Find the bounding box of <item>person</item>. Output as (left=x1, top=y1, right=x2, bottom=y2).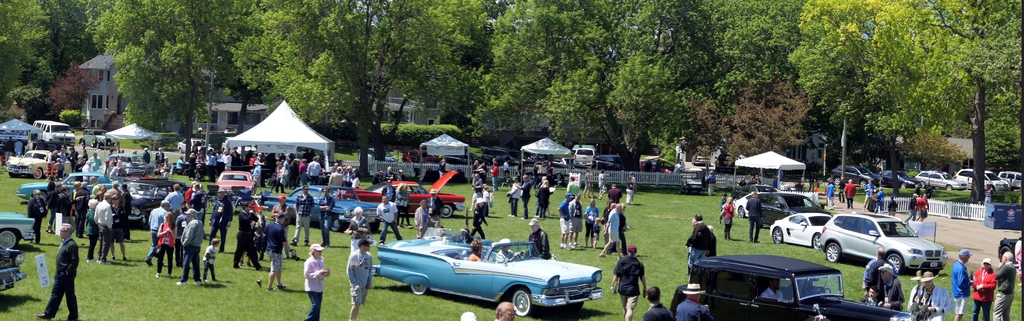
(left=293, top=182, right=317, bottom=247).
